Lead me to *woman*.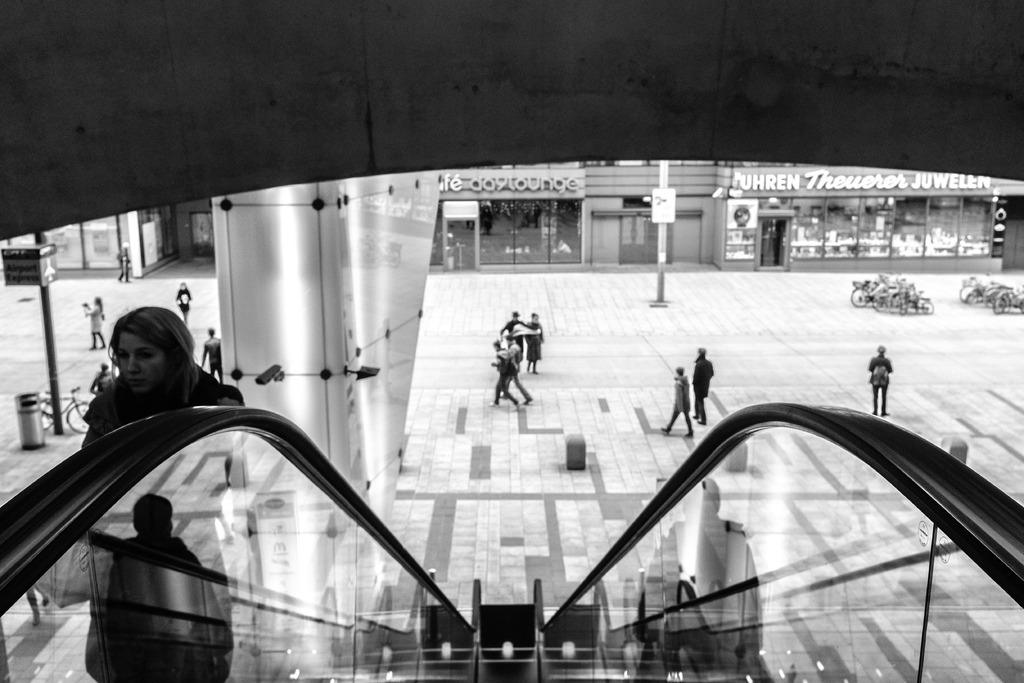
Lead to 77 306 218 454.
